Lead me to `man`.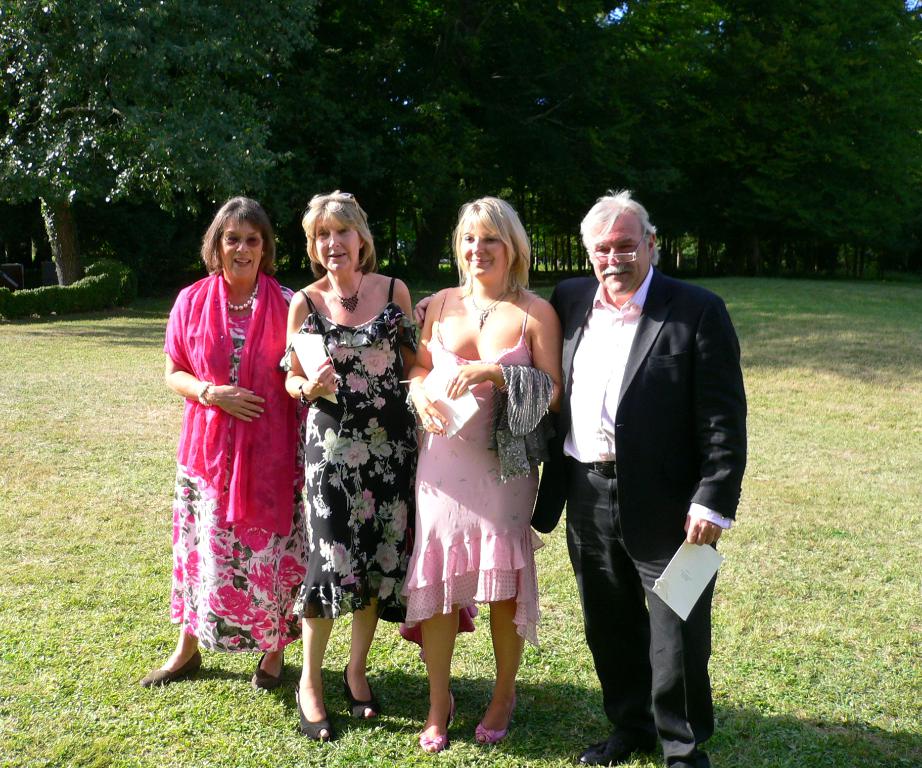
Lead to rect(539, 171, 744, 767).
